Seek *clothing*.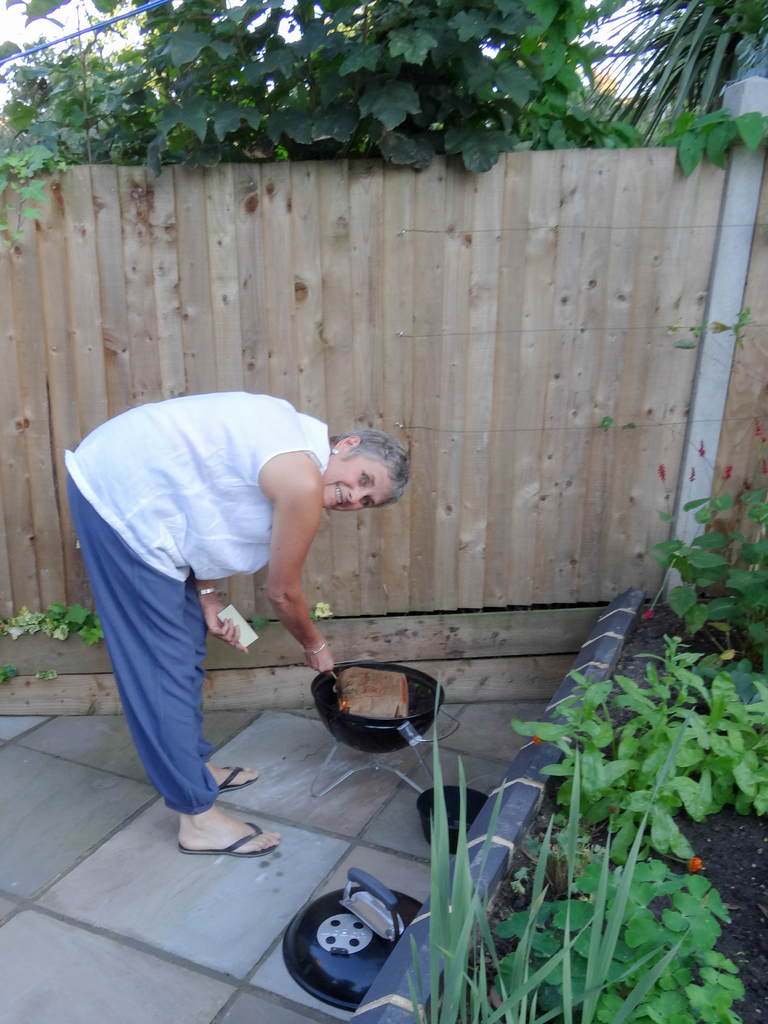
[x1=70, y1=390, x2=334, y2=810].
